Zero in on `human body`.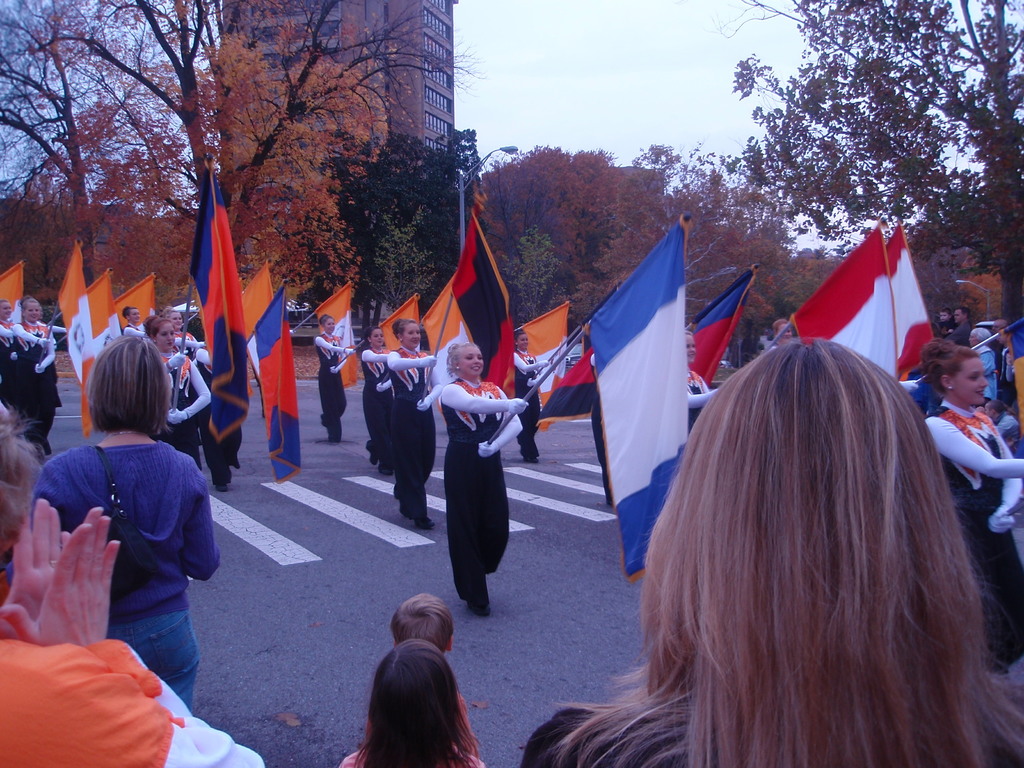
Zeroed in: (x1=147, y1=352, x2=213, y2=470).
